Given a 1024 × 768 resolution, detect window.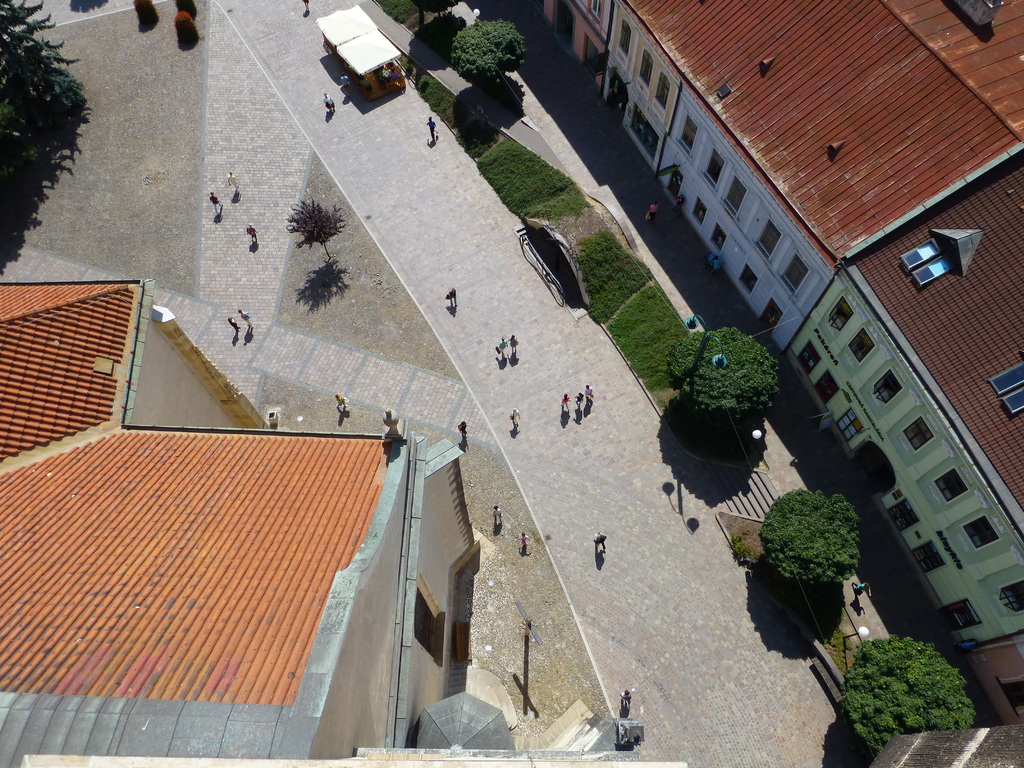
bbox=(843, 321, 877, 363).
